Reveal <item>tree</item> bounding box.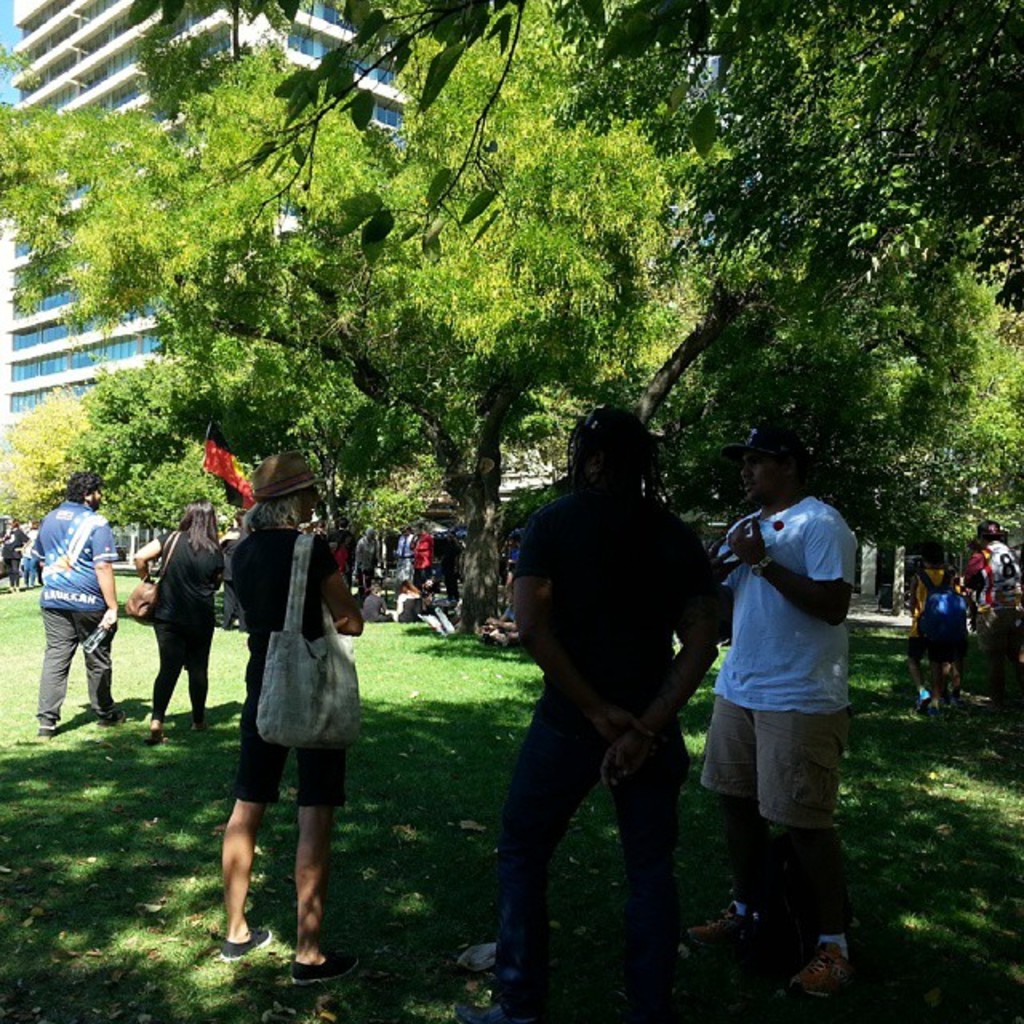
Revealed: bbox=(851, 325, 1022, 582).
